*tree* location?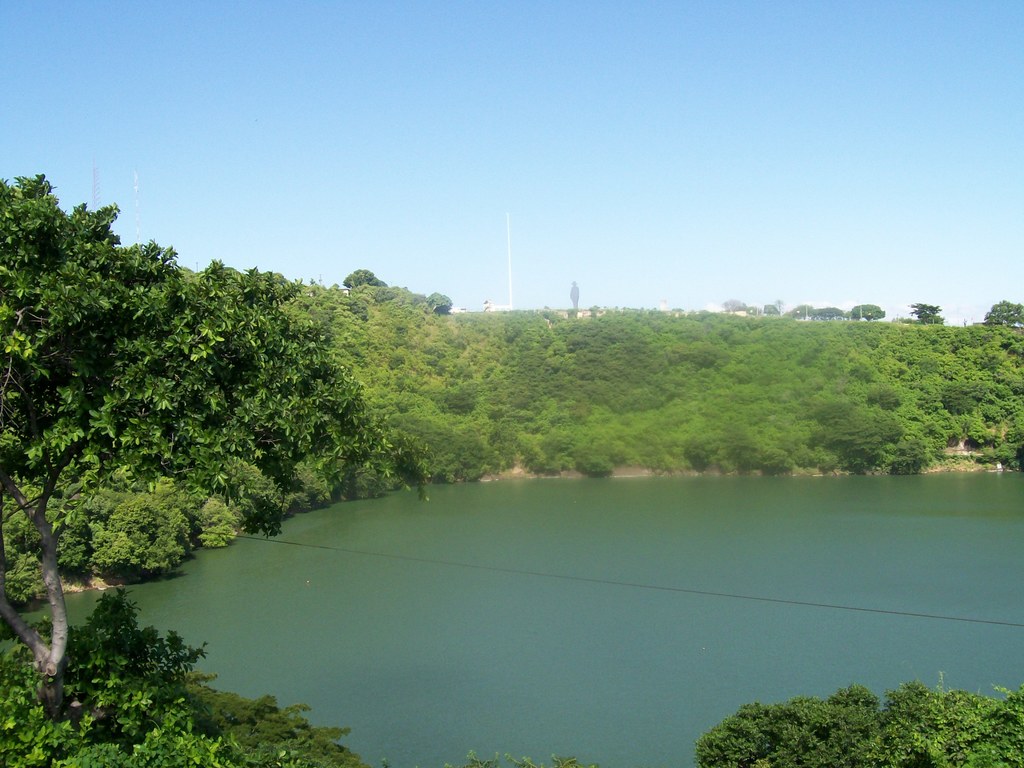
[695, 684, 1023, 767]
